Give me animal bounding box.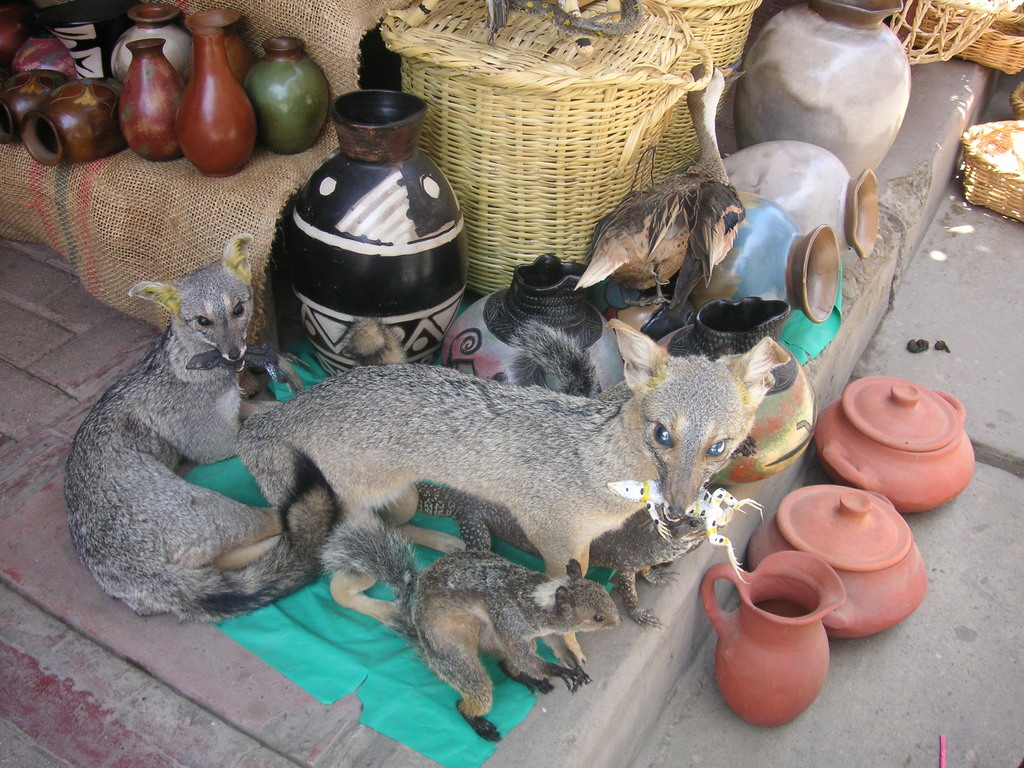
<region>605, 477, 764, 579</region>.
